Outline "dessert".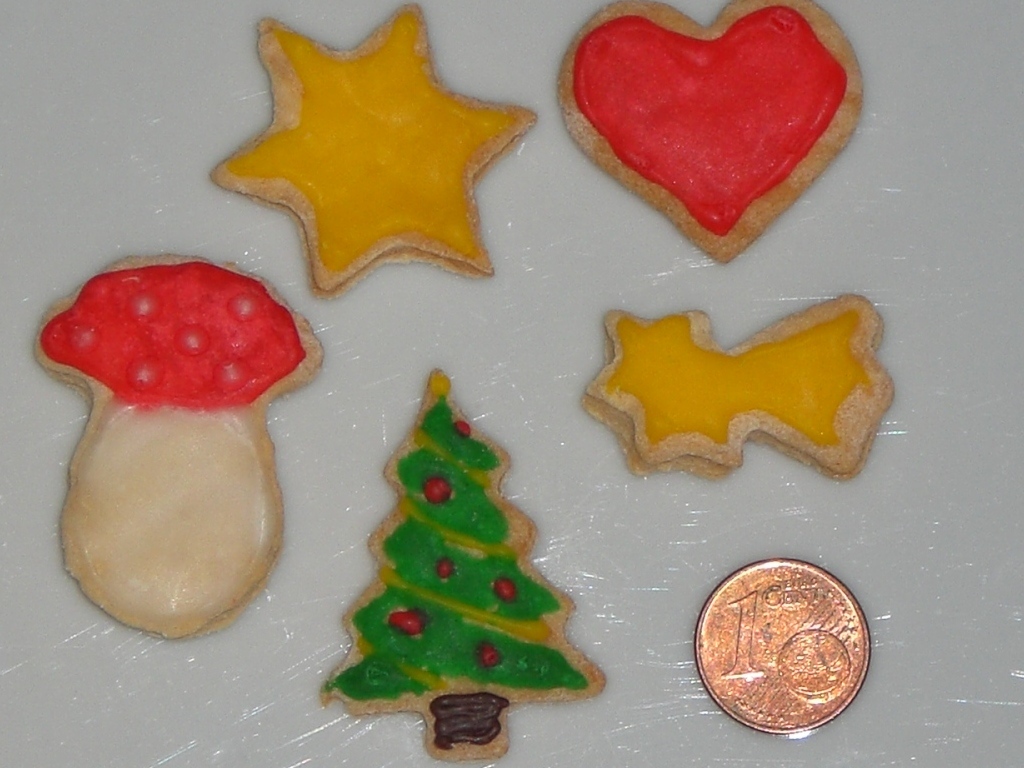
Outline: left=701, top=550, right=914, bottom=735.
